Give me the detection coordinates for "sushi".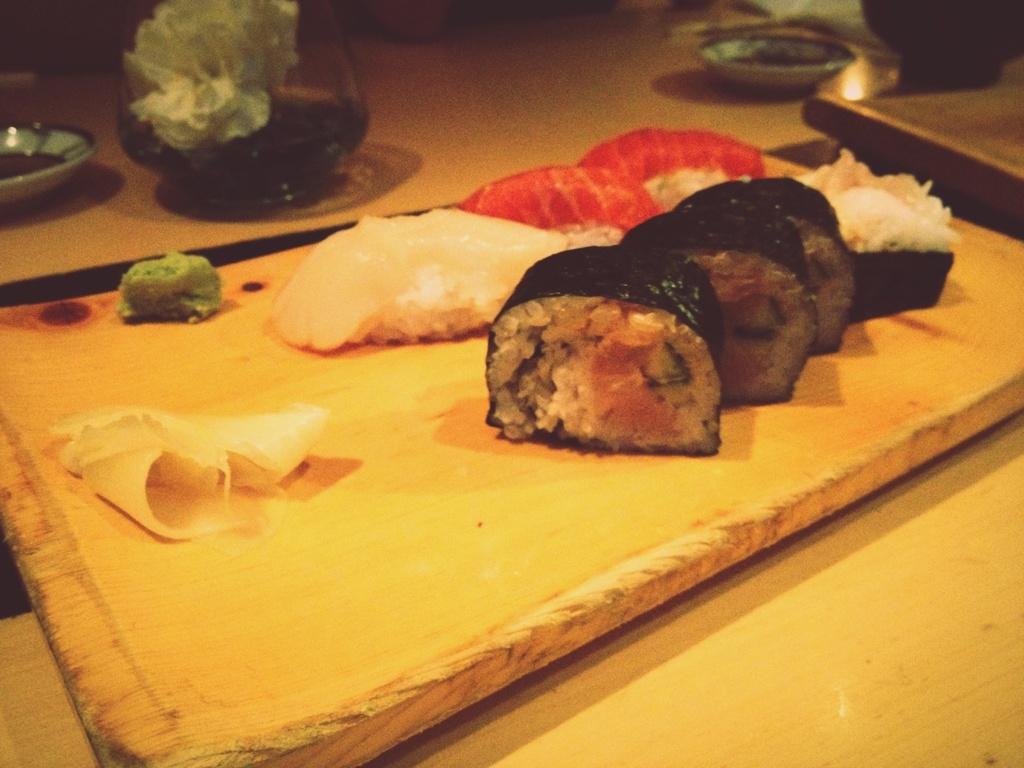
486,252,726,459.
